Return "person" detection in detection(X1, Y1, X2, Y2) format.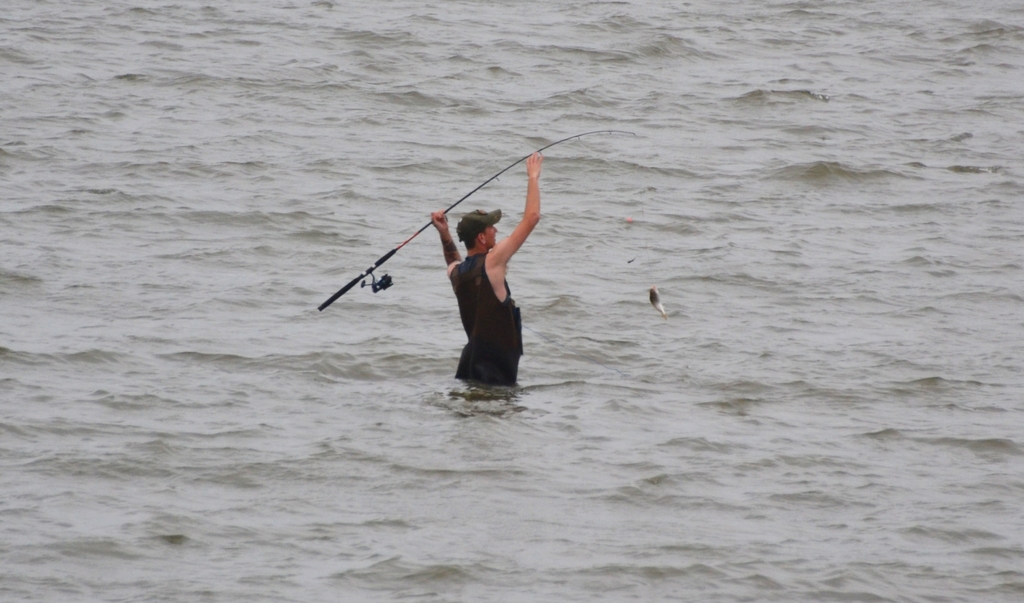
detection(429, 149, 542, 388).
